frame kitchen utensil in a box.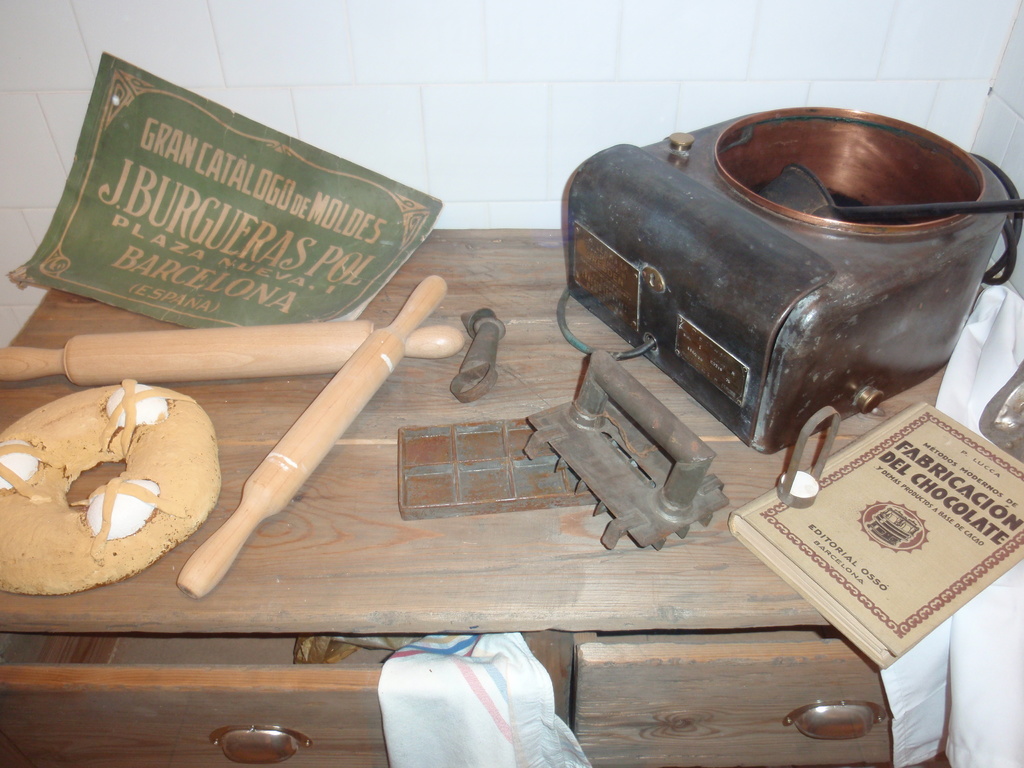
l=172, t=271, r=438, b=595.
